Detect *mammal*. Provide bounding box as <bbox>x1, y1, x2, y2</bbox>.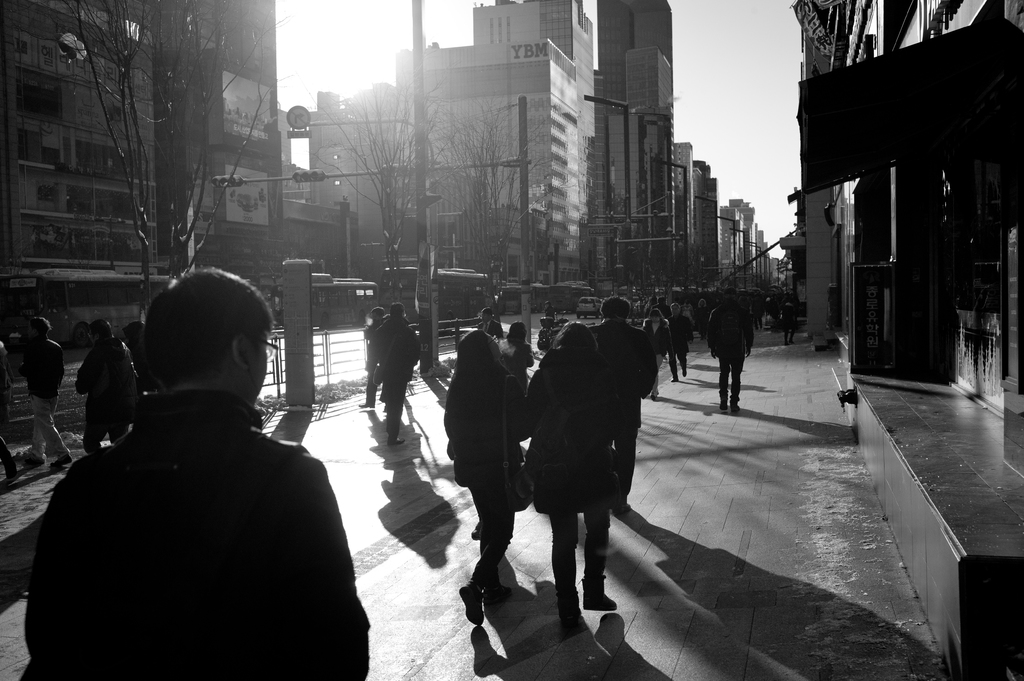
<bbox>504, 321, 538, 390</bbox>.
